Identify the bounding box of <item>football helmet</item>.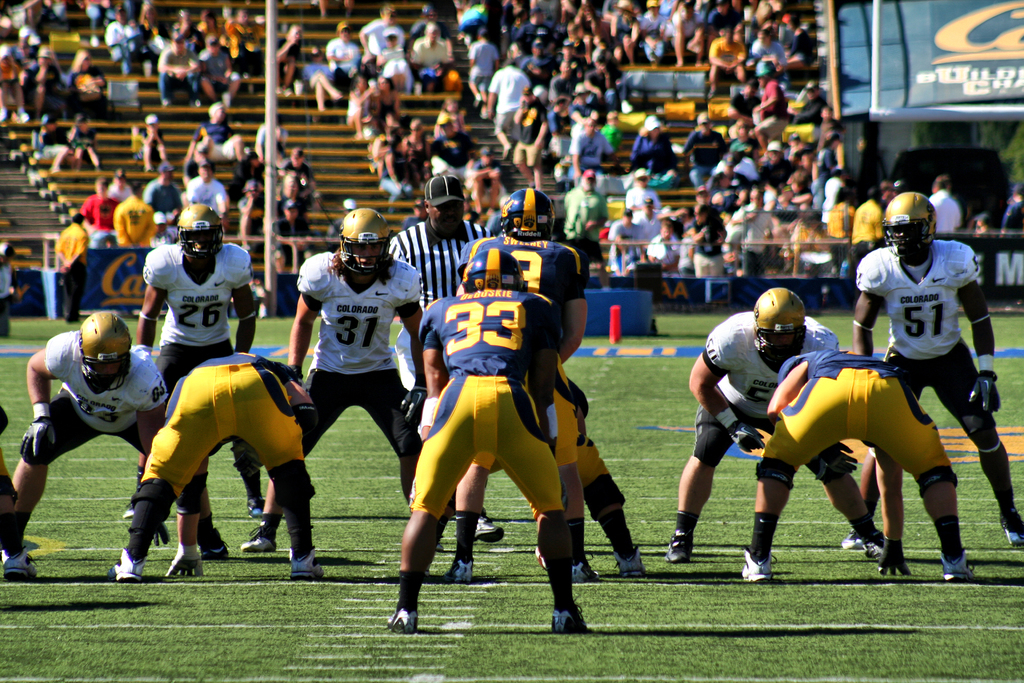
(750,287,808,365).
